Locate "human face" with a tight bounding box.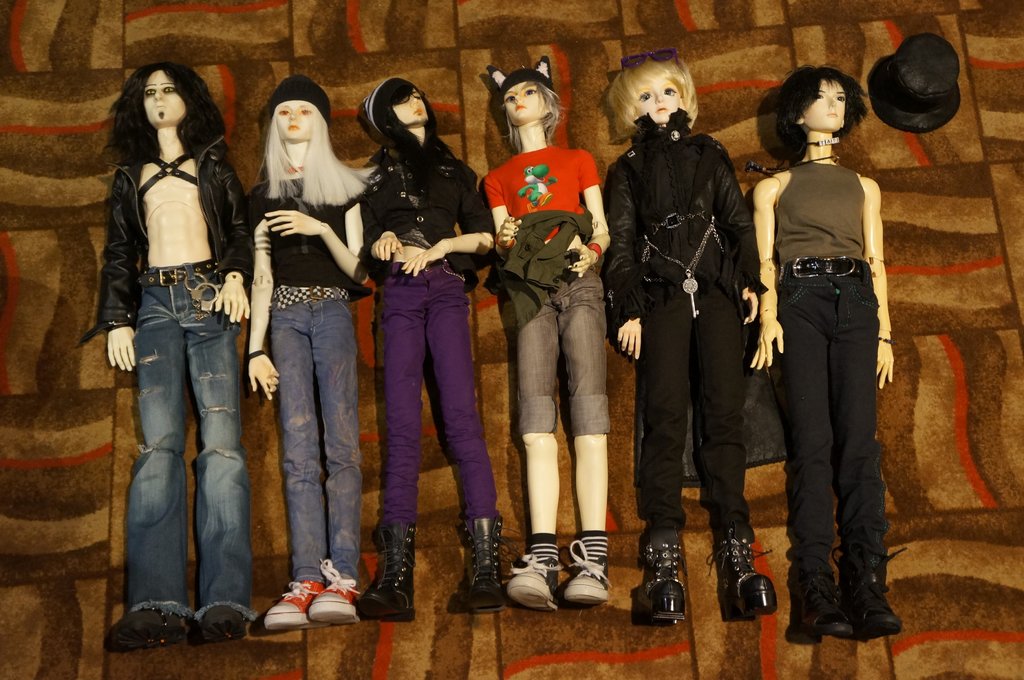
left=143, top=72, right=187, bottom=120.
